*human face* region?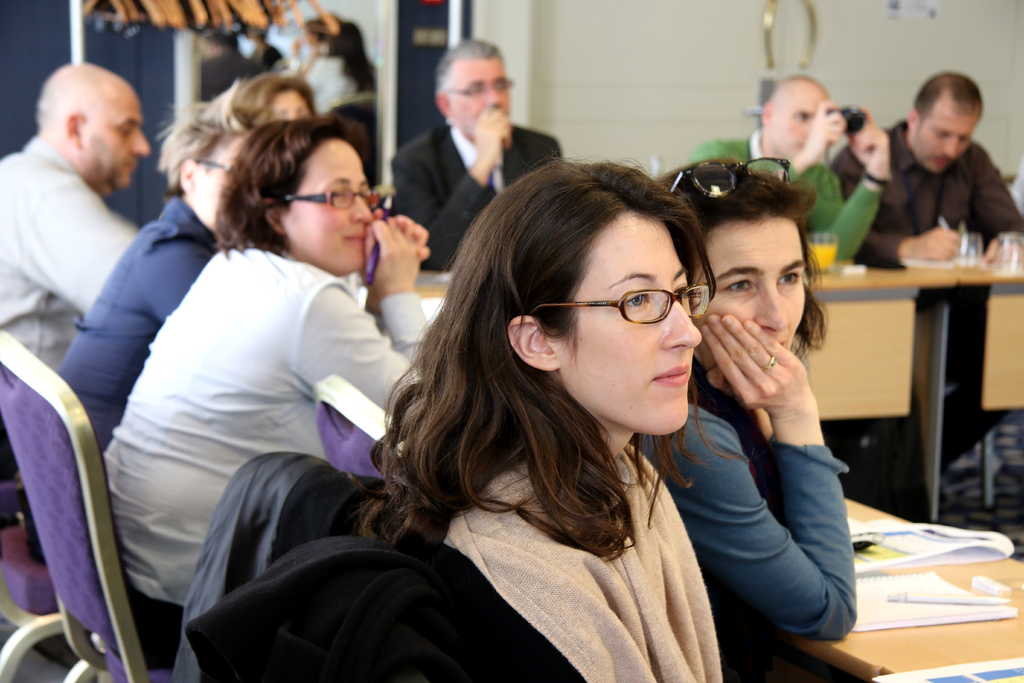
[left=915, top=106, right=978, bottom=171]
